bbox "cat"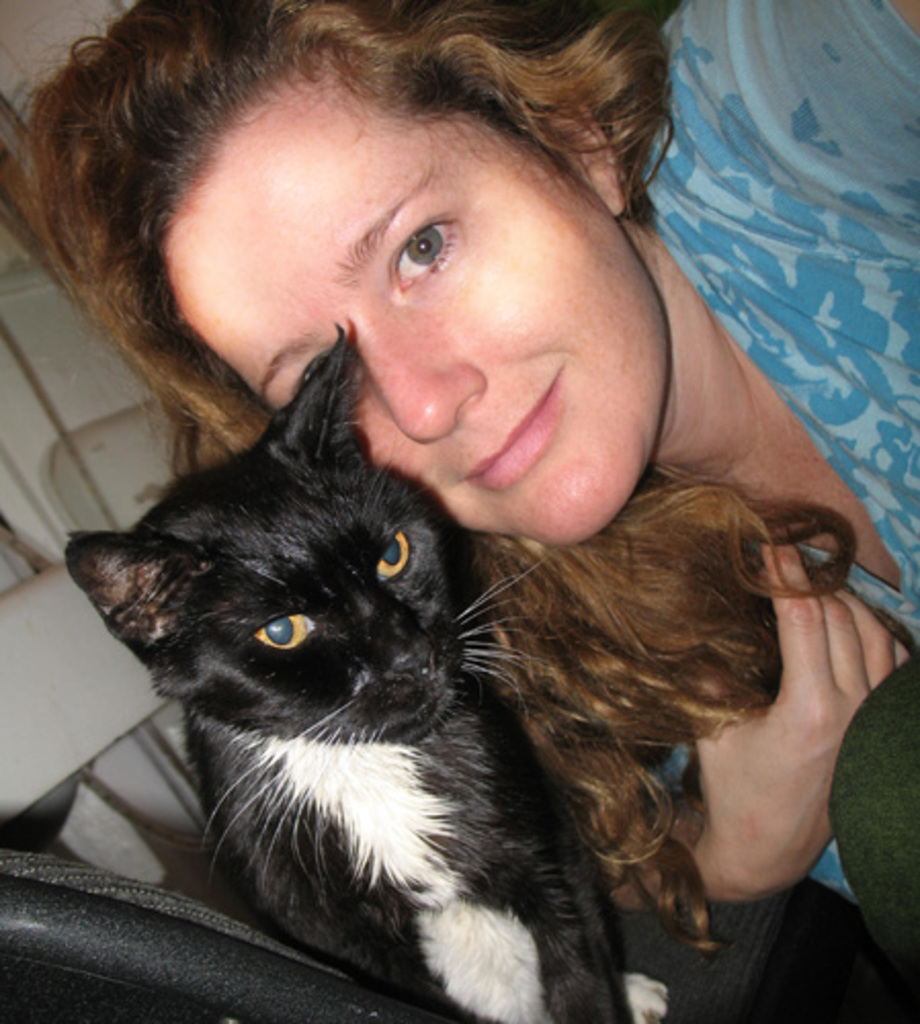
detection(53, 319, 674, 1022)
